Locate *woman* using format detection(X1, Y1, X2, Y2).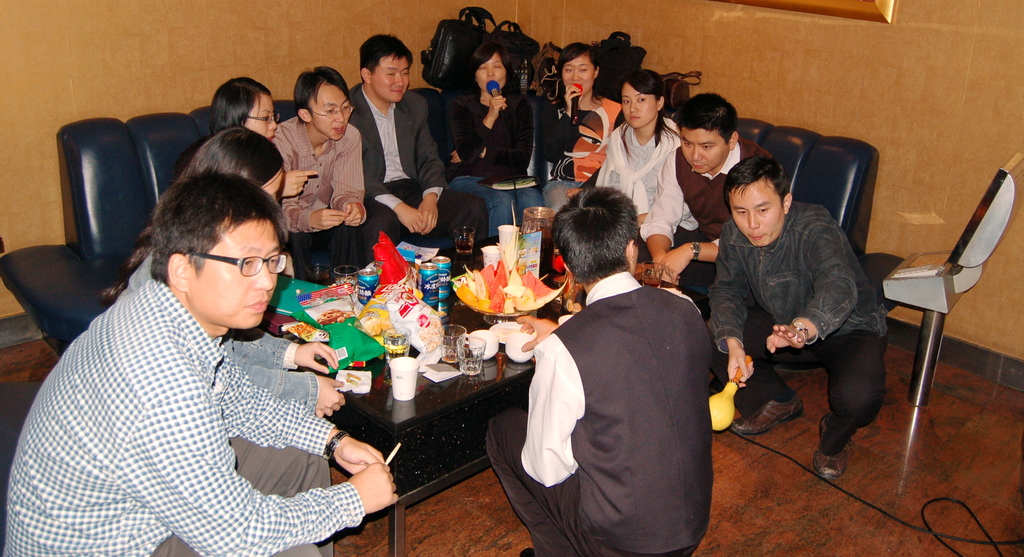
detection(99, 124, 349, 421).
